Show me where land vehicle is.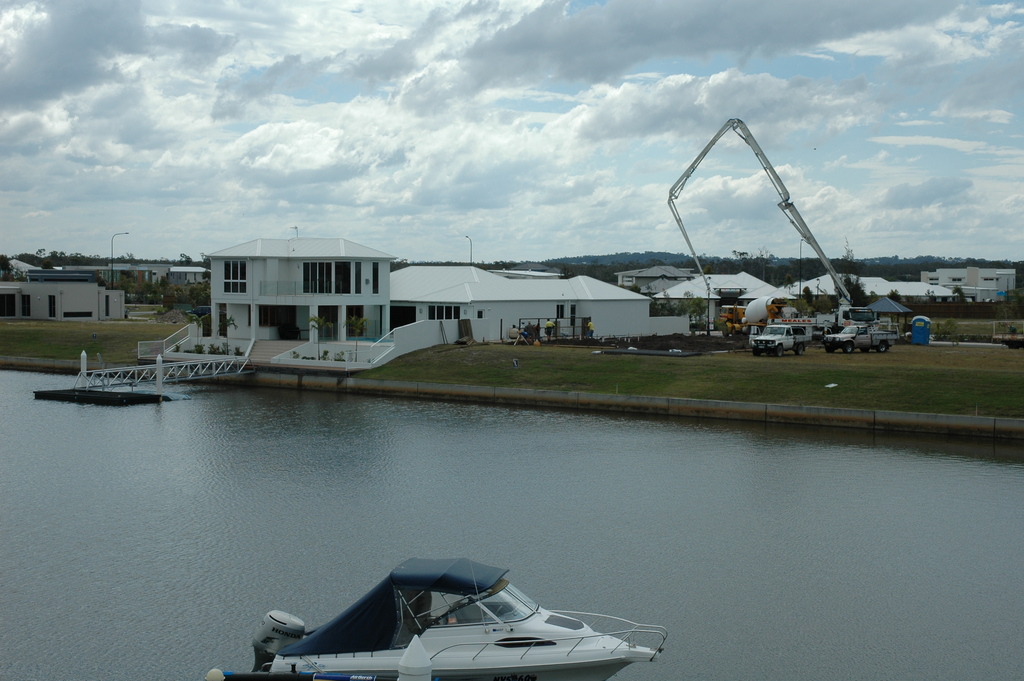
land vehicle is at l=278, t=573, r=662, b=678.
